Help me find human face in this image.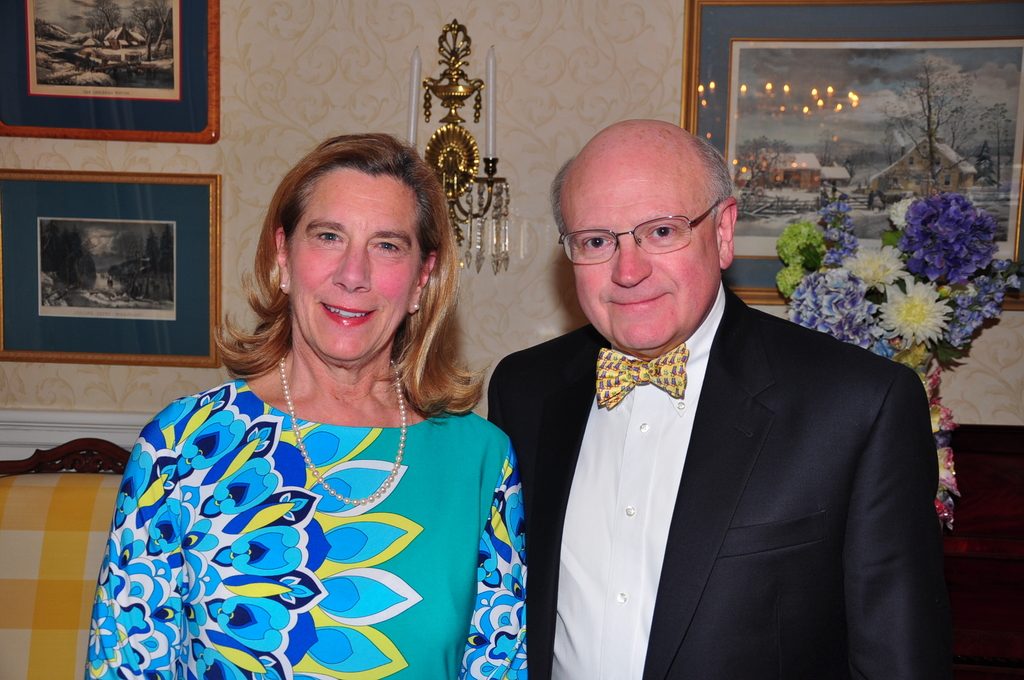
Found it: (left=289, top=170, right=422, bottom=368).
